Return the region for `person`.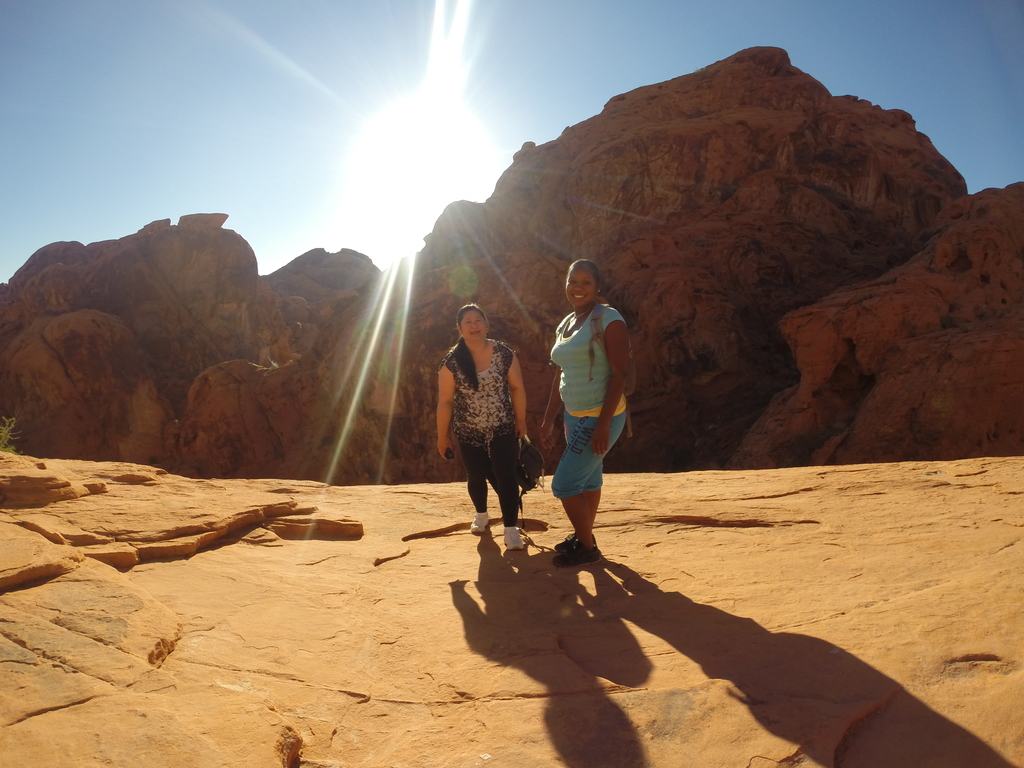
431:301:534:553.
